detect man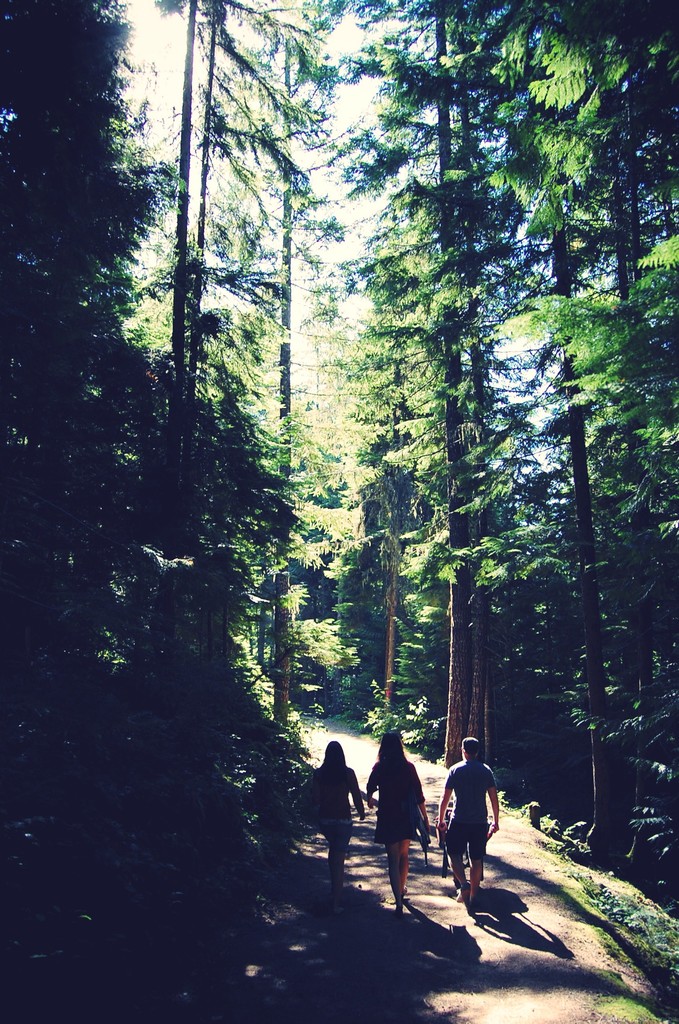
box(440, 737, 505, 912)
